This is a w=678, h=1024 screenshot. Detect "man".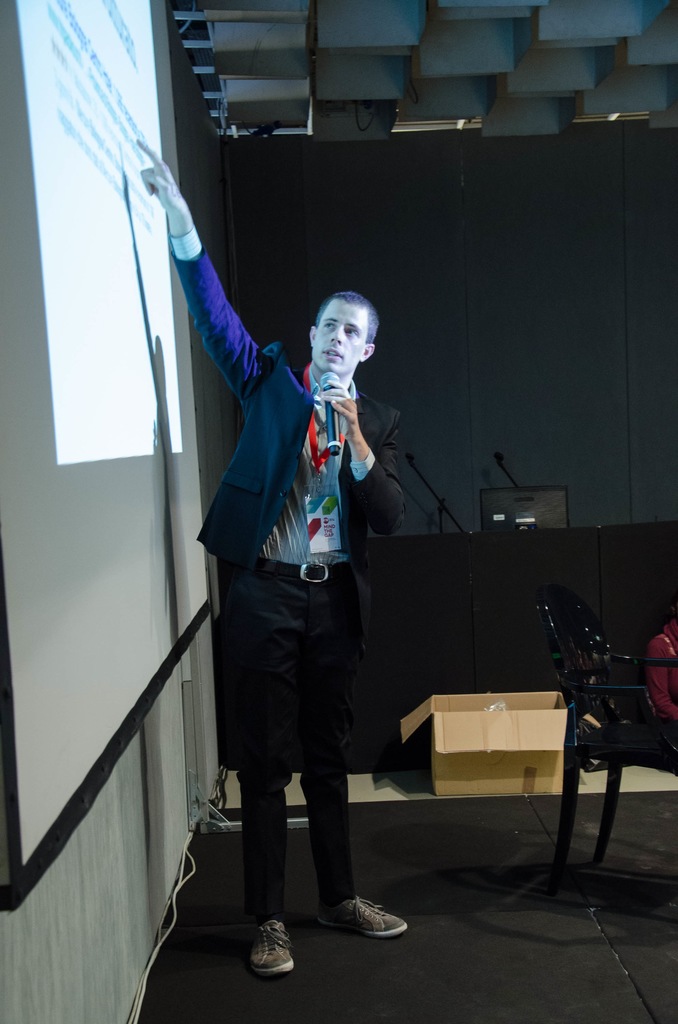
<box>188,211,407,931</box>.
